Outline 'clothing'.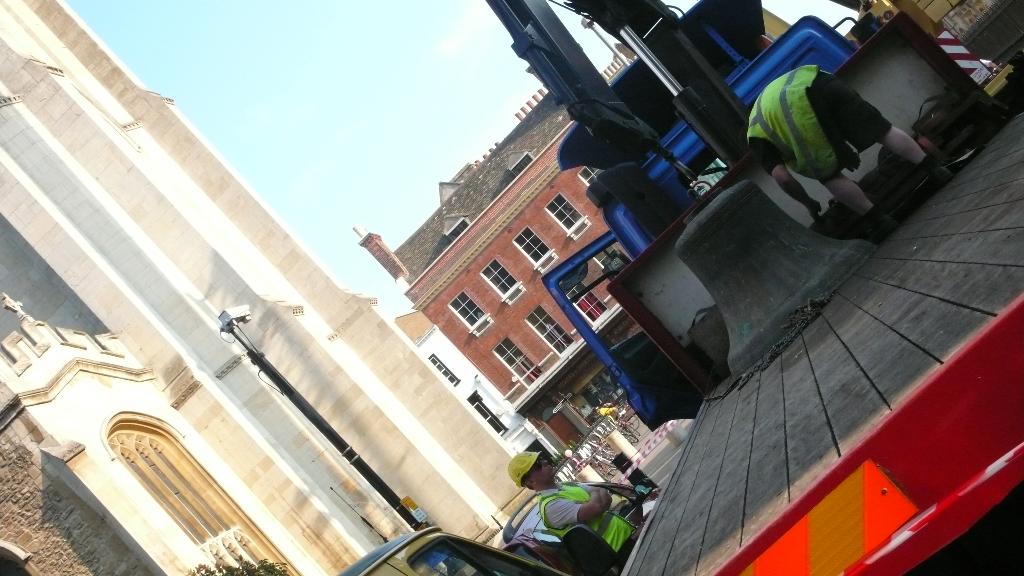
Outline: rect(744, 56, 902, 189).
